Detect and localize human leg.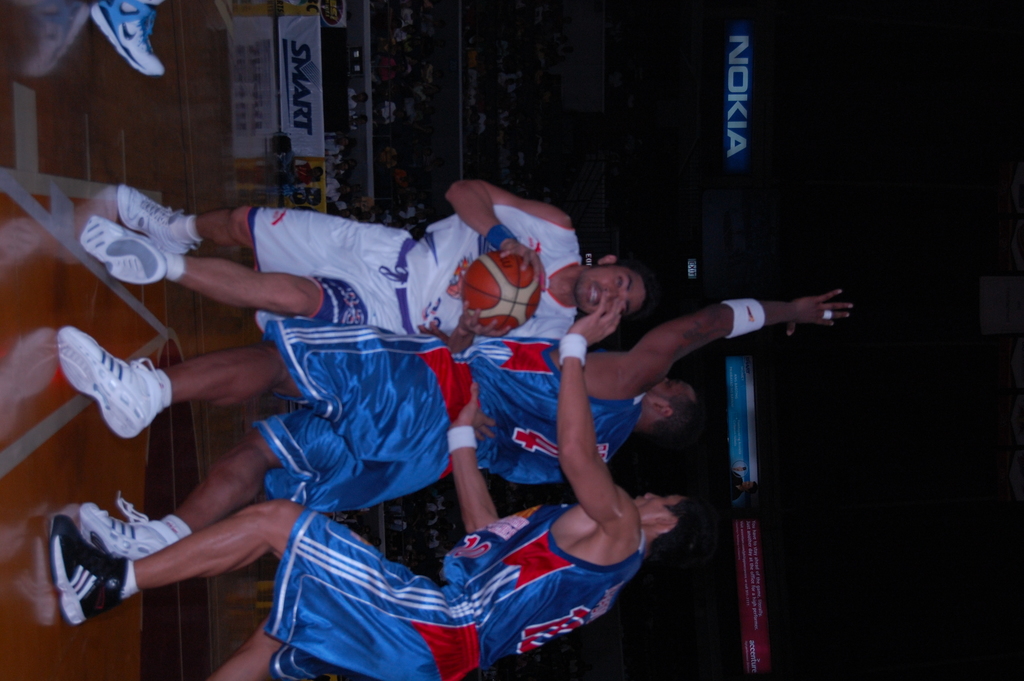
Localized at 79, 213, 409, 334.
